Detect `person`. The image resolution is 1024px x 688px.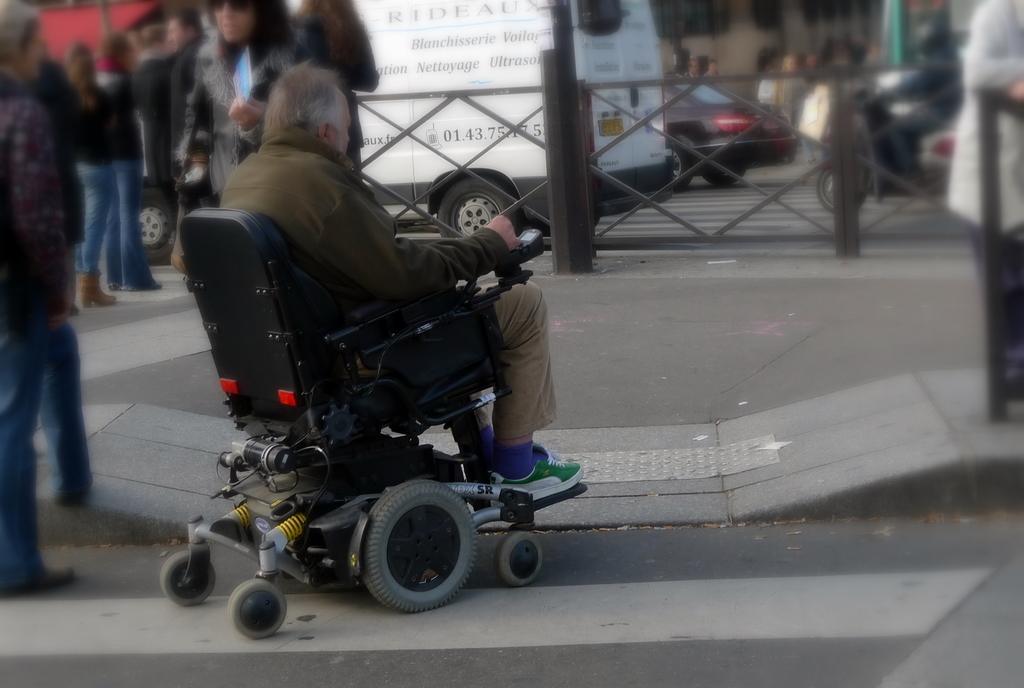
(left=685, top=58, right=700, bottom=81).
